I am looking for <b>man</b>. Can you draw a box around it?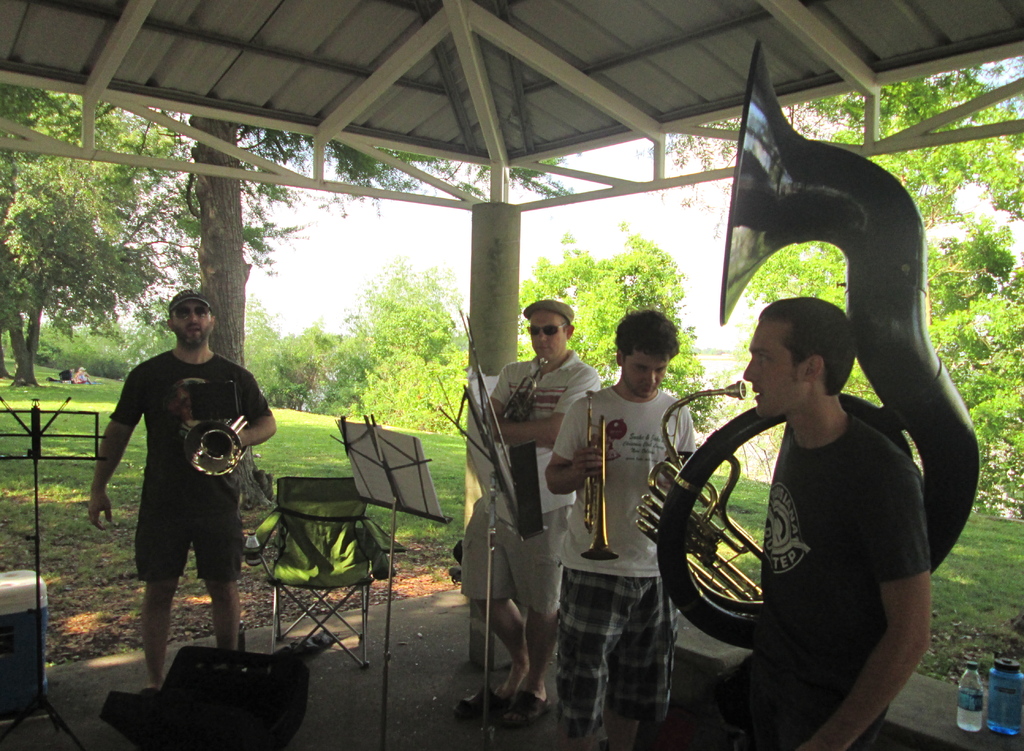
Sure, the bounding box is <bbox>460, 300, 598, 726</bbox>.
